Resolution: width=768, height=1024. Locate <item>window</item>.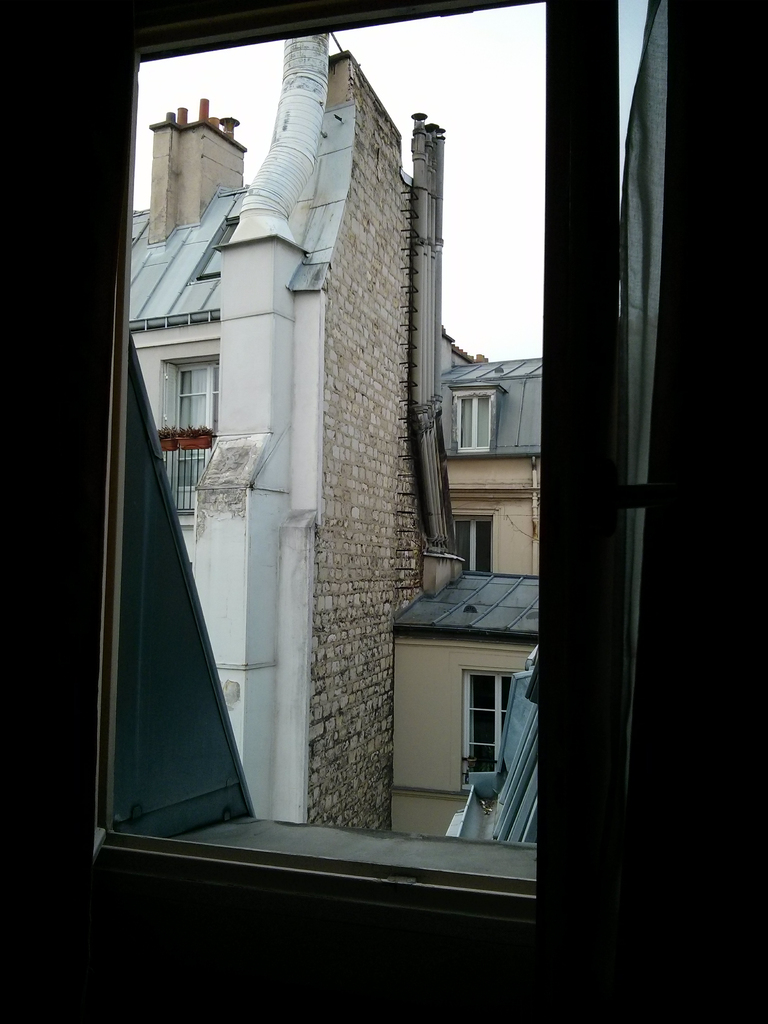
bbox(460, 396, 499, 453).
